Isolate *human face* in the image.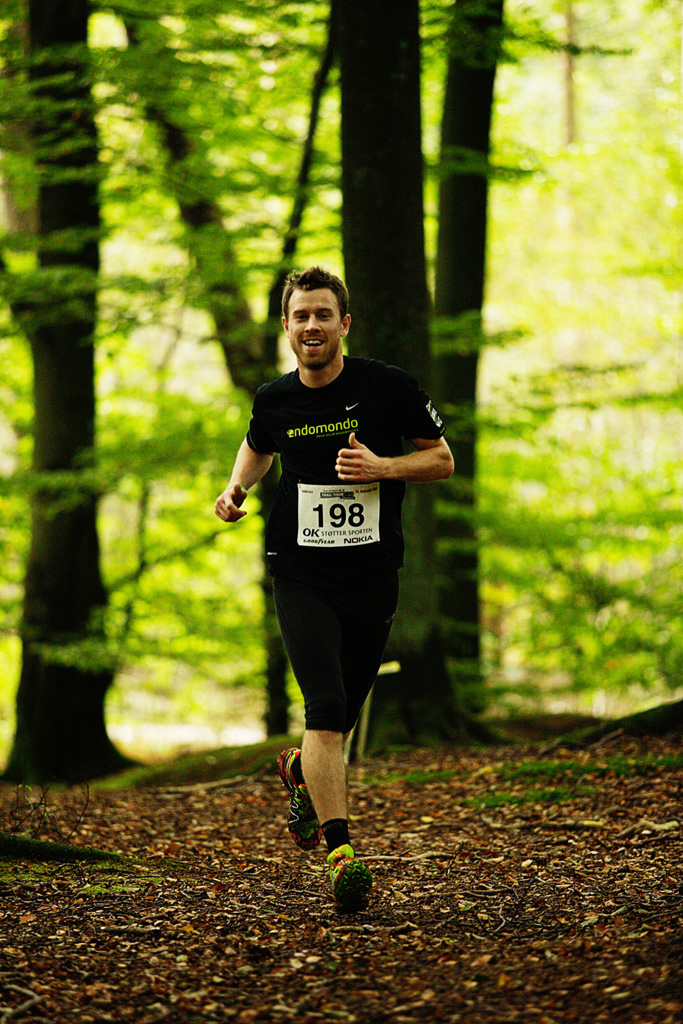
Isolated region: l=289, t=287, r=341, b=368.
